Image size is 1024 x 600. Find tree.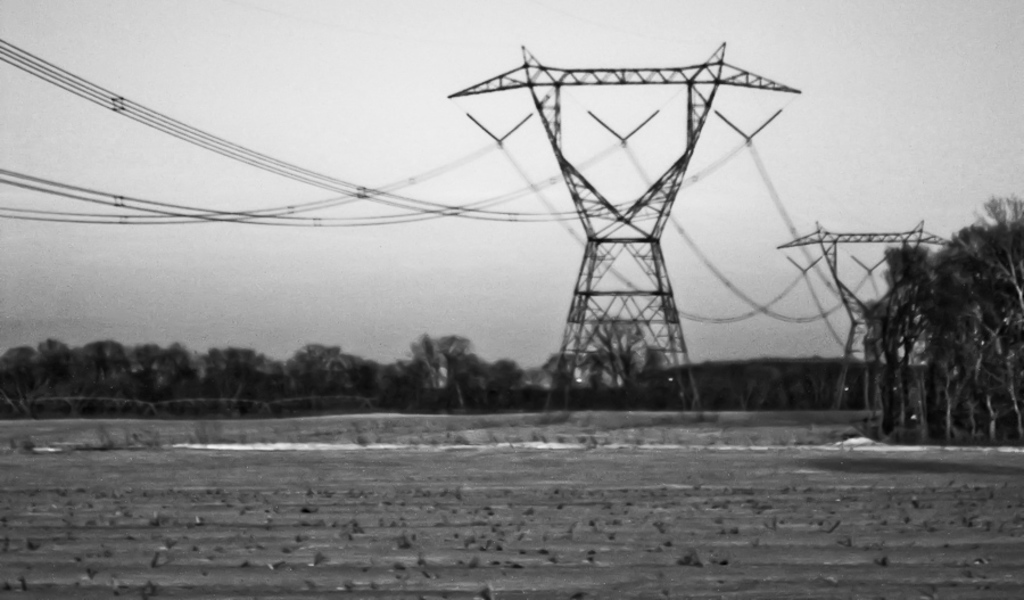
40, 337, 71, 385.
